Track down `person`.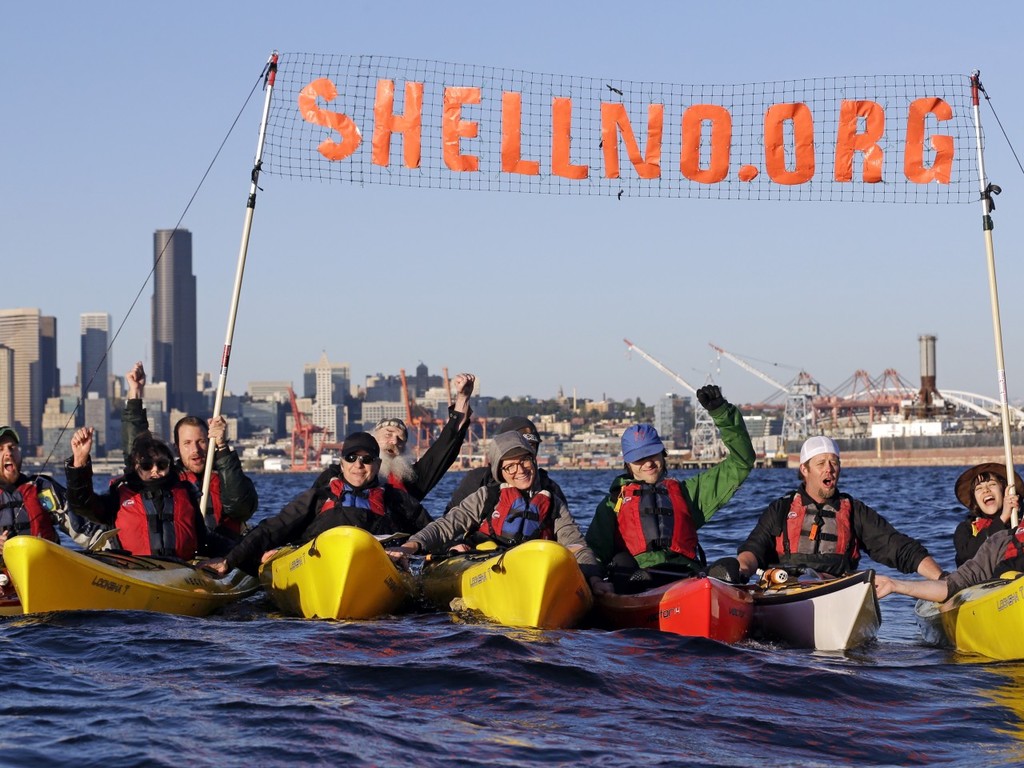
Tracked to left=863, top=504, right=1023, bottom=602.
